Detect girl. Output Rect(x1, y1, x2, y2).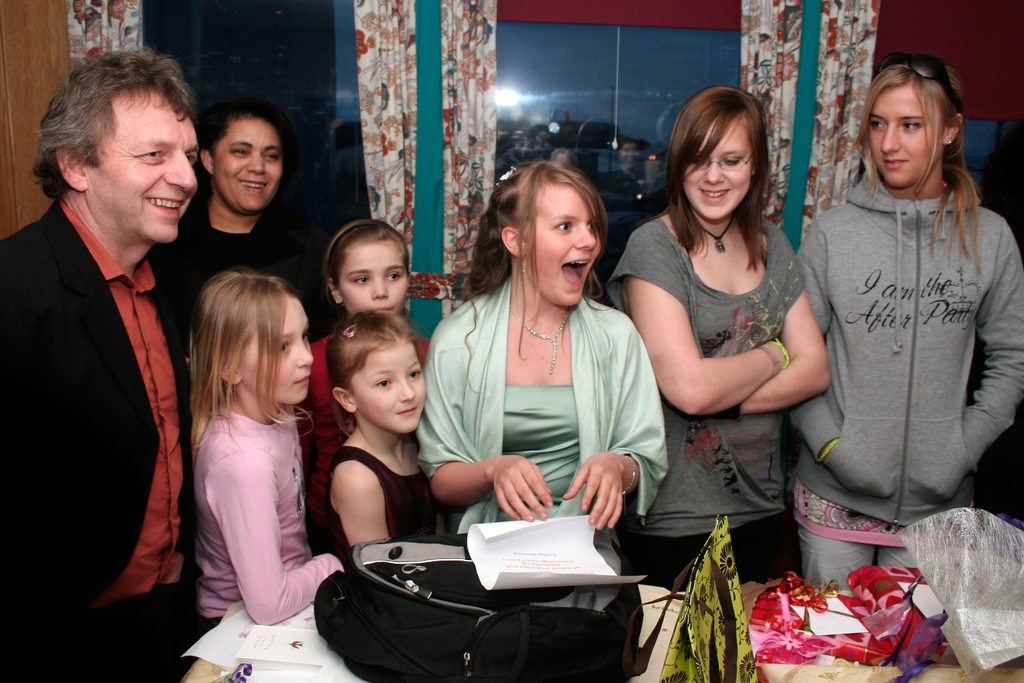
Rect(321, 308, 451, 570).
